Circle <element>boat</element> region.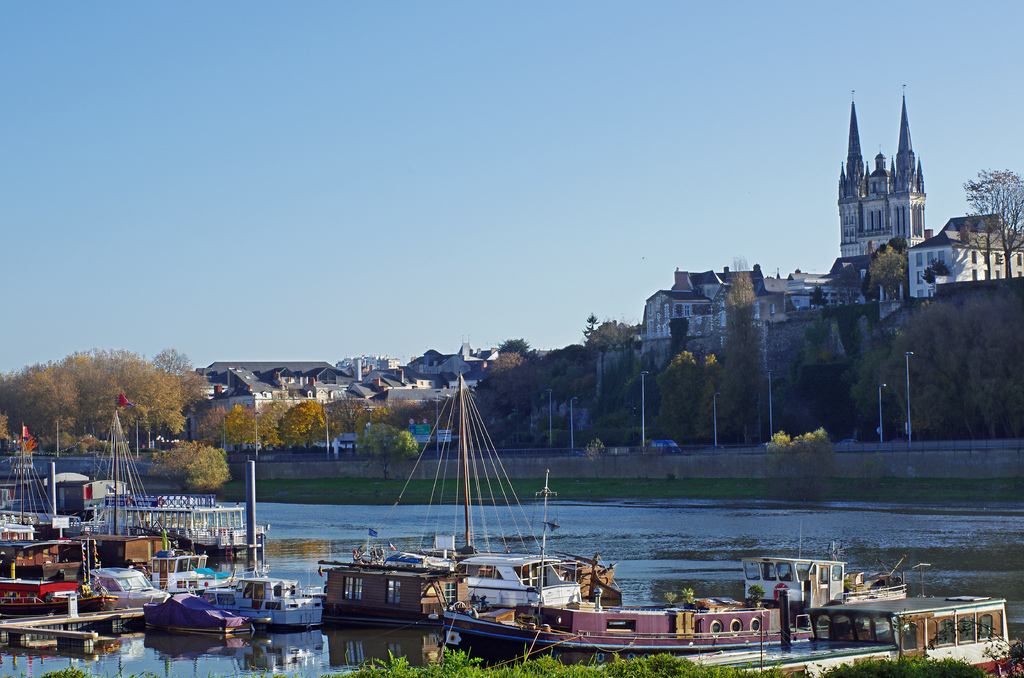
Region: 219, 451, 341, 634.
